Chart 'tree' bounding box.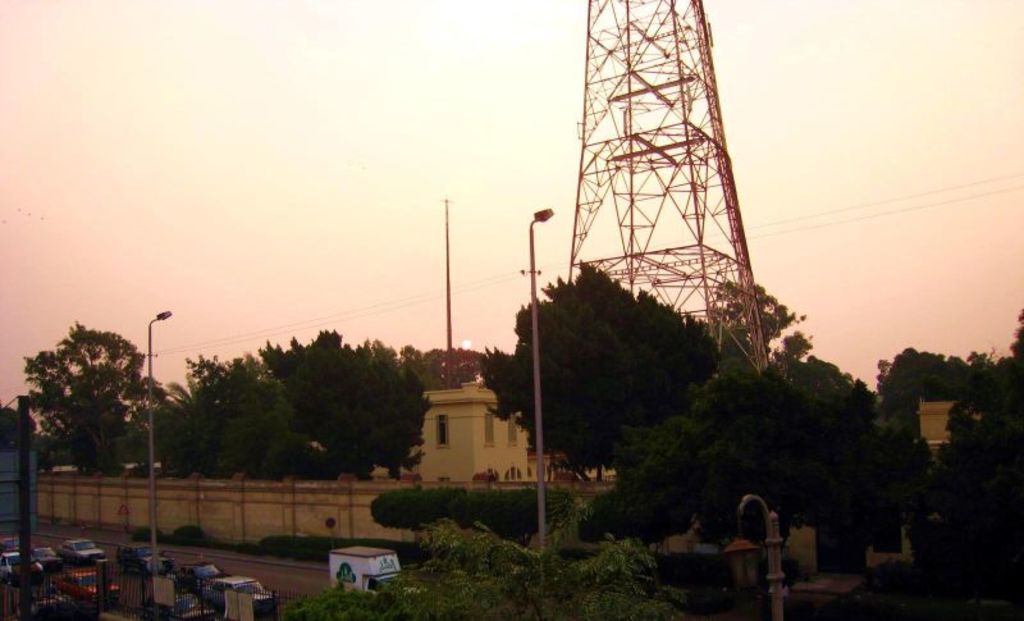
Charted: x1=479 y1=262 x2=726 y2=474.
